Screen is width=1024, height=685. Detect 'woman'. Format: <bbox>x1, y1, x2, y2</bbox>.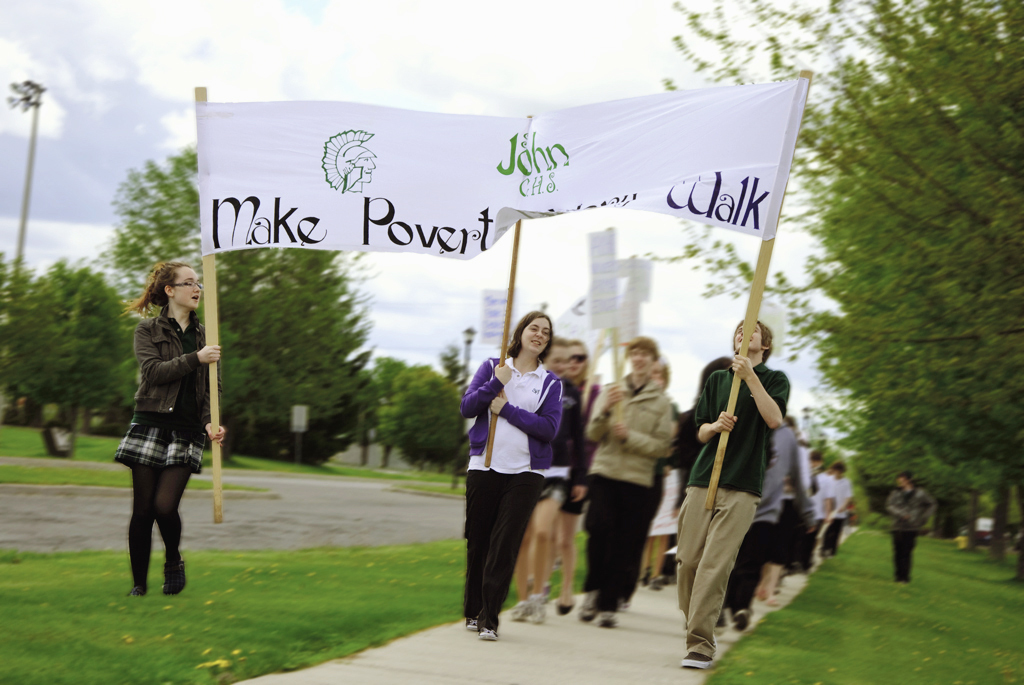
<bbox>513, 333, 578, 623</bbox>.
